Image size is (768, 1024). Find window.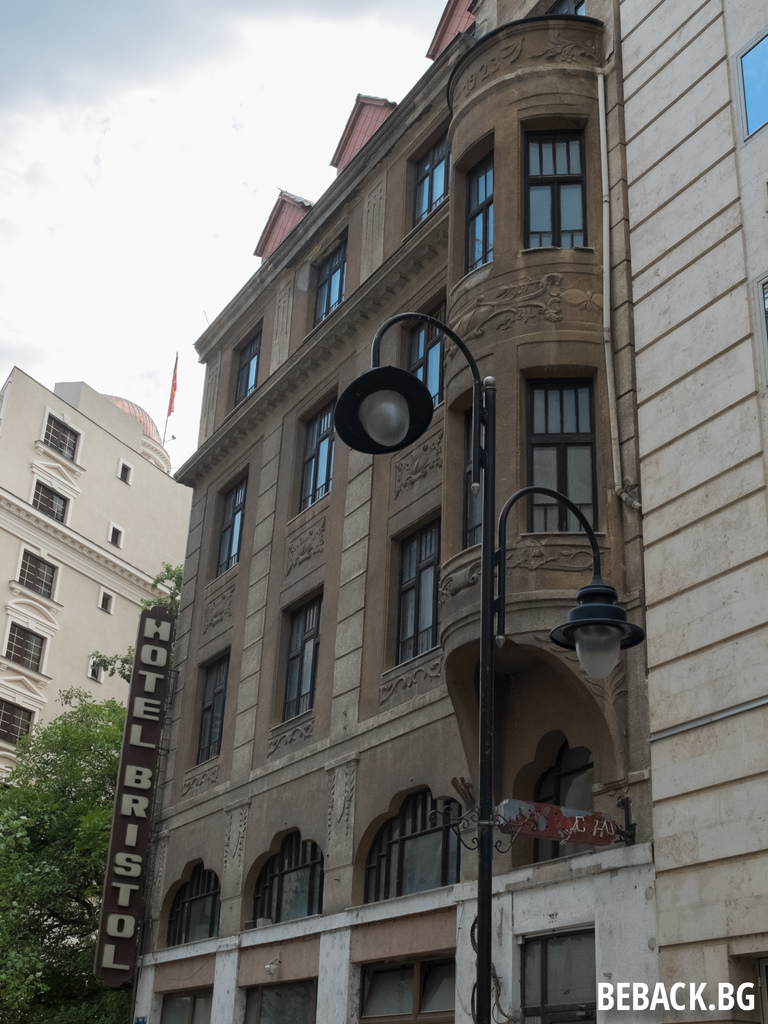
bbox=[106, 522, 125, 550].
